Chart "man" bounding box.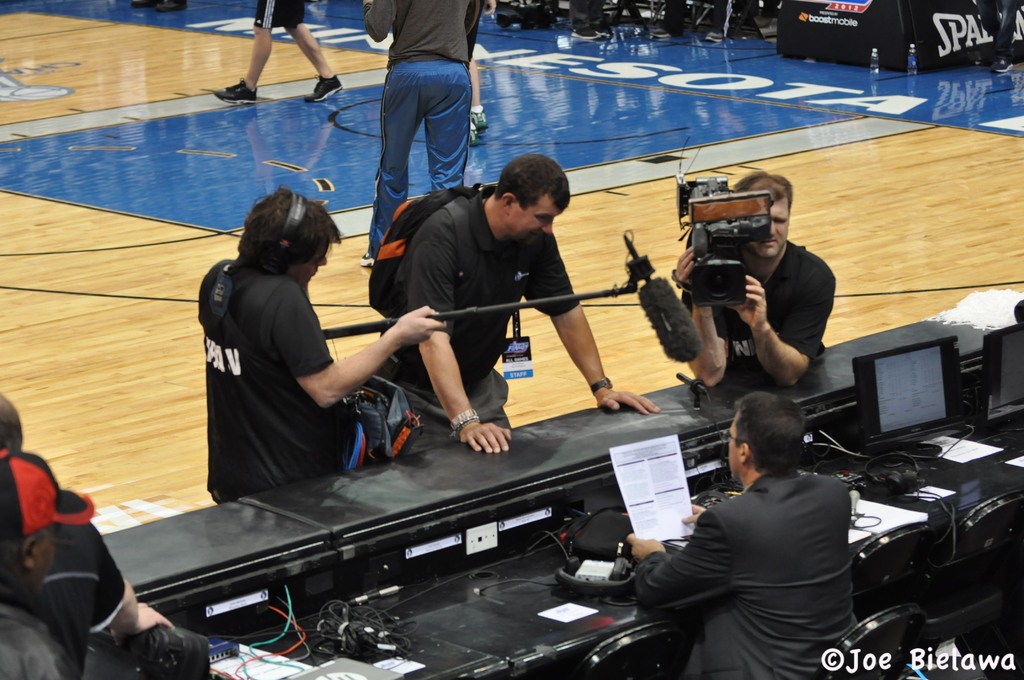
Charted: crop(0, 448, 98, 679).
